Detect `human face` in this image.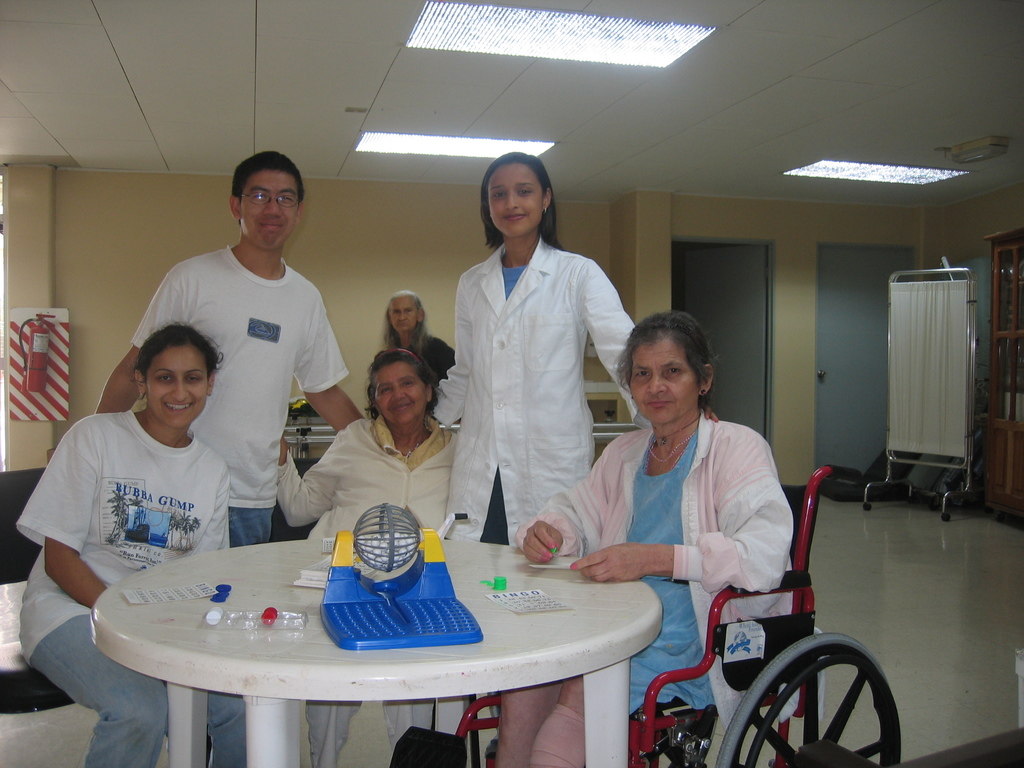
Detection: (x1=239, y1=170, x2=296, y2=241).
